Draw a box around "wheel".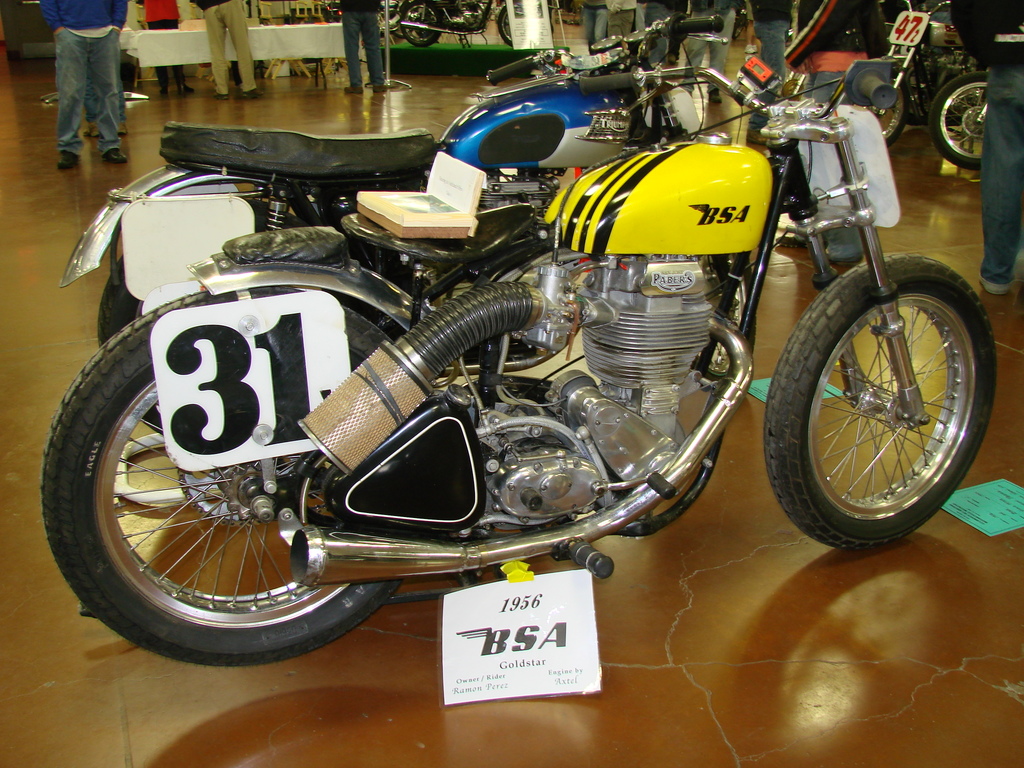
l=756, t=253, r=1000, b=553.
